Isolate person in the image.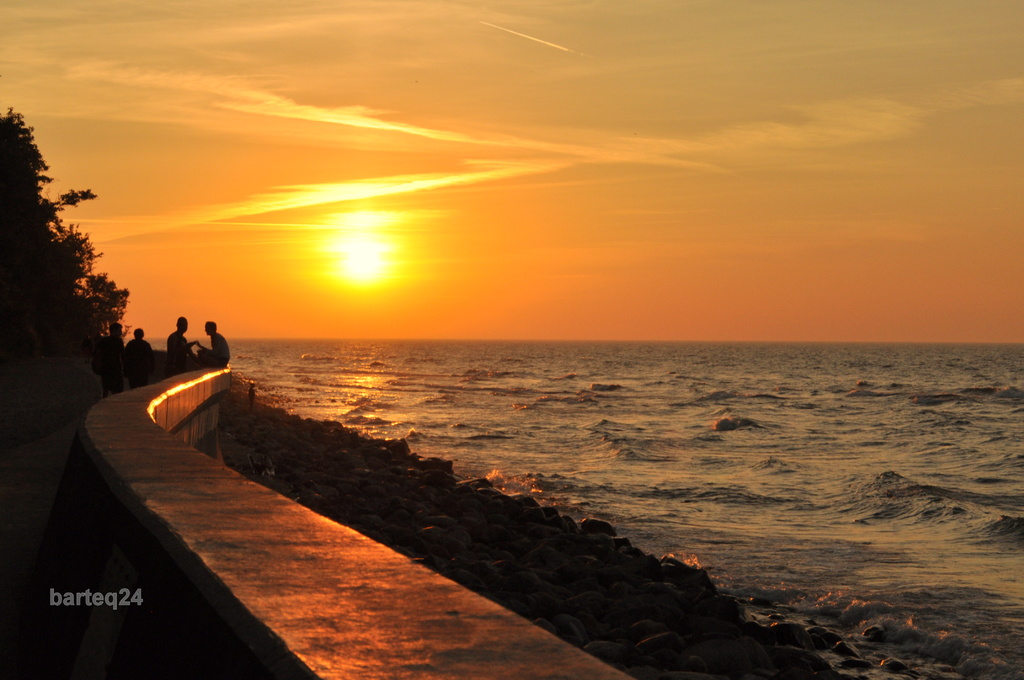
Isolated region: (x1=194, y1=320, x2=230, y2=367).
